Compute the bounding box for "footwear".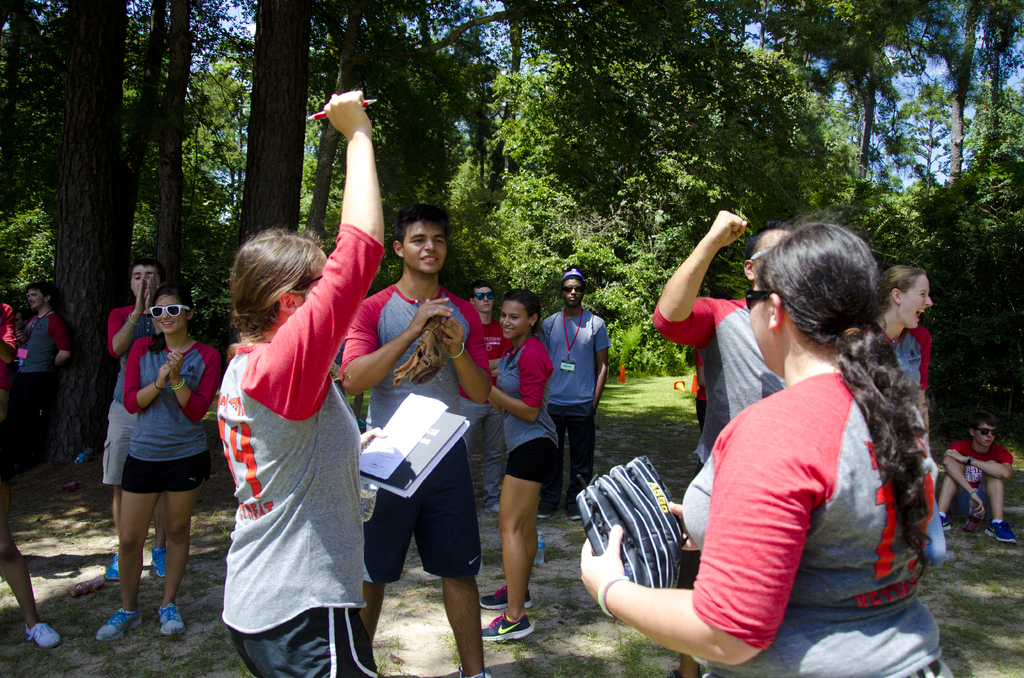
<box>485,577,535,606</box>.
